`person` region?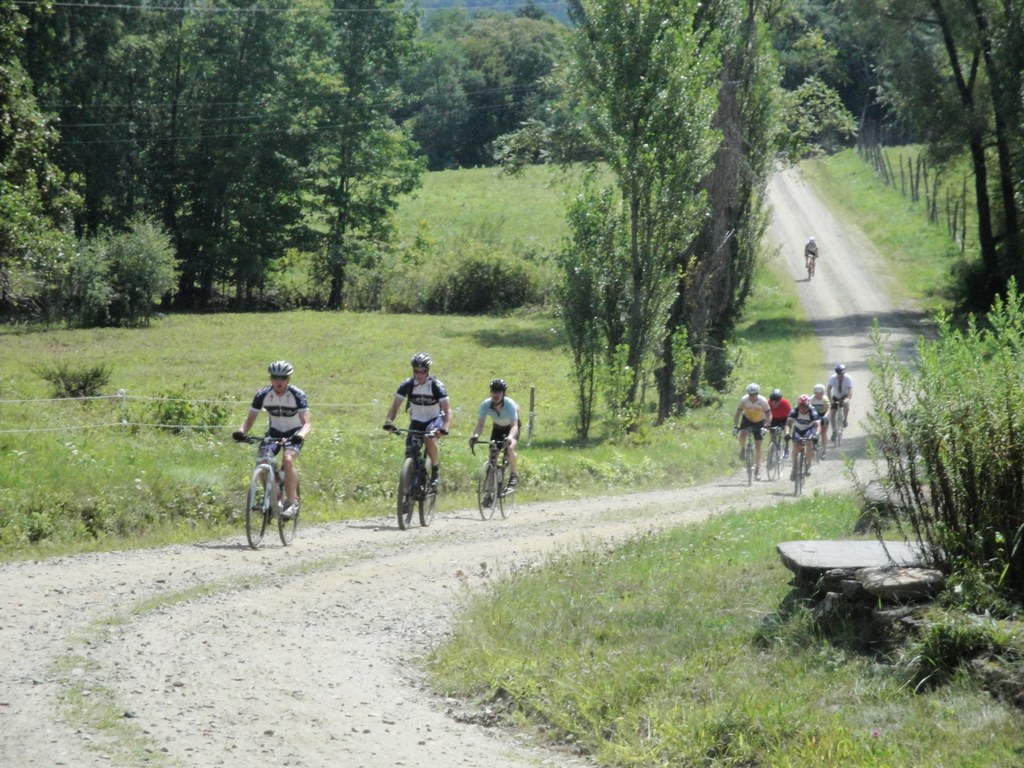
236 355 302 544
